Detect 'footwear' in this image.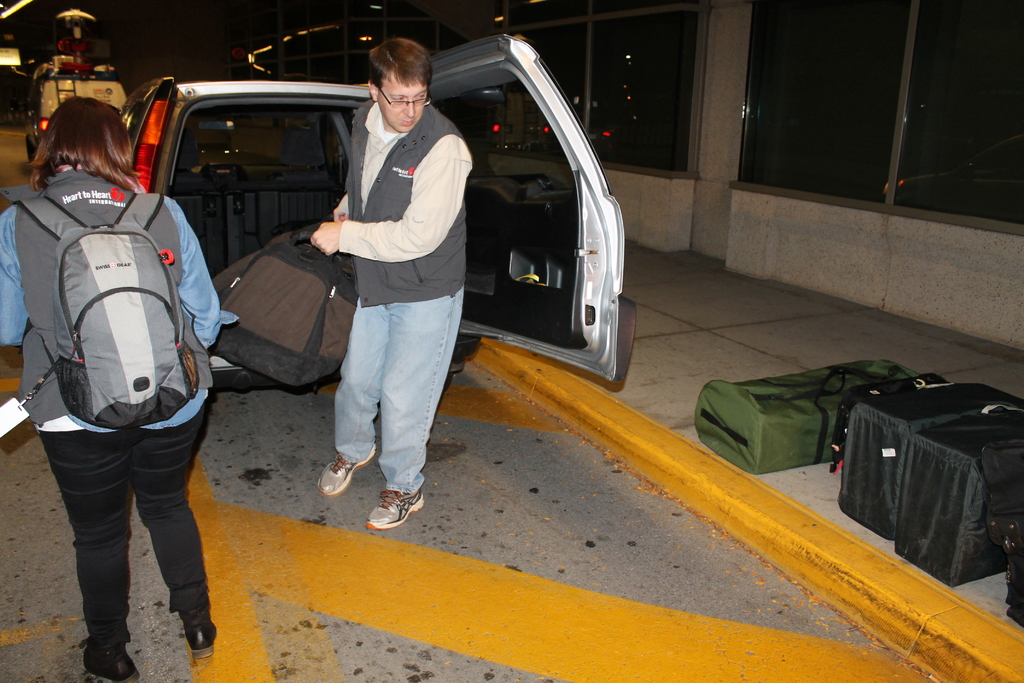
Detection: [360, 481, 424, 541].
